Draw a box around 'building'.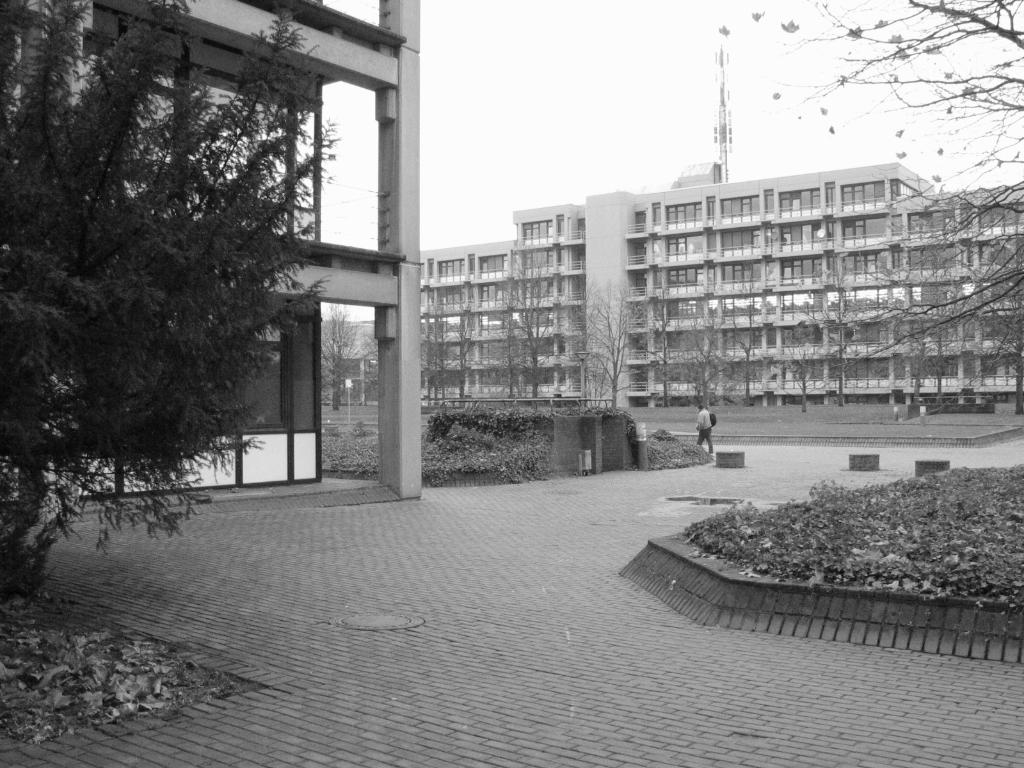
pyautogui.locateOnScreen(416, 24, 1023, 414).
